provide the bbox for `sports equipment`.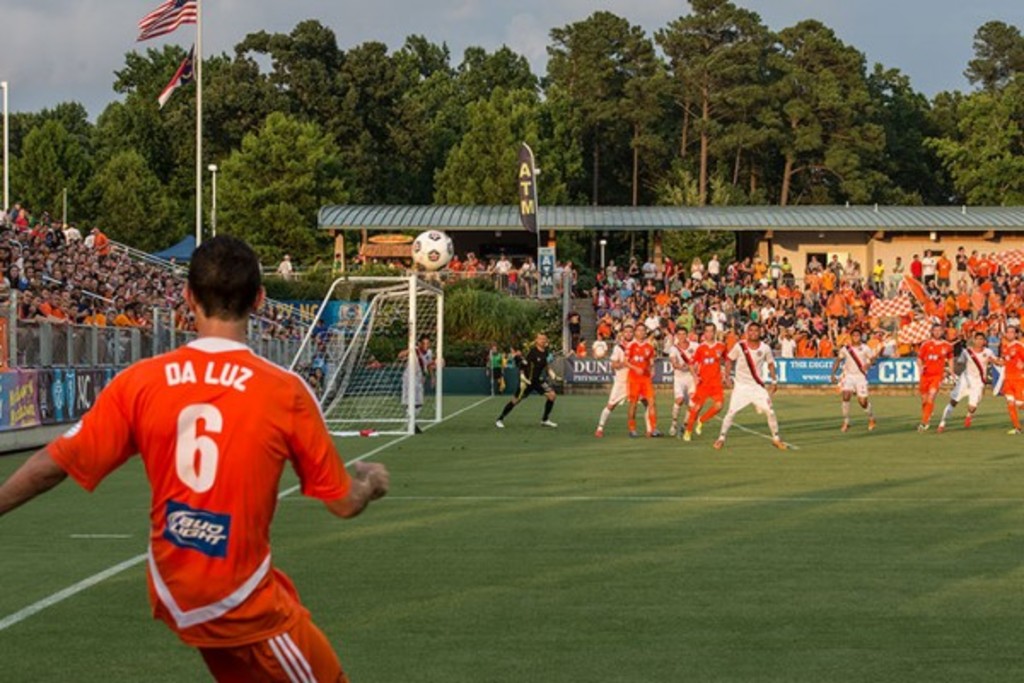
{"x1": 712, "y1": 437, "x2": 722, "y2": 447}.
